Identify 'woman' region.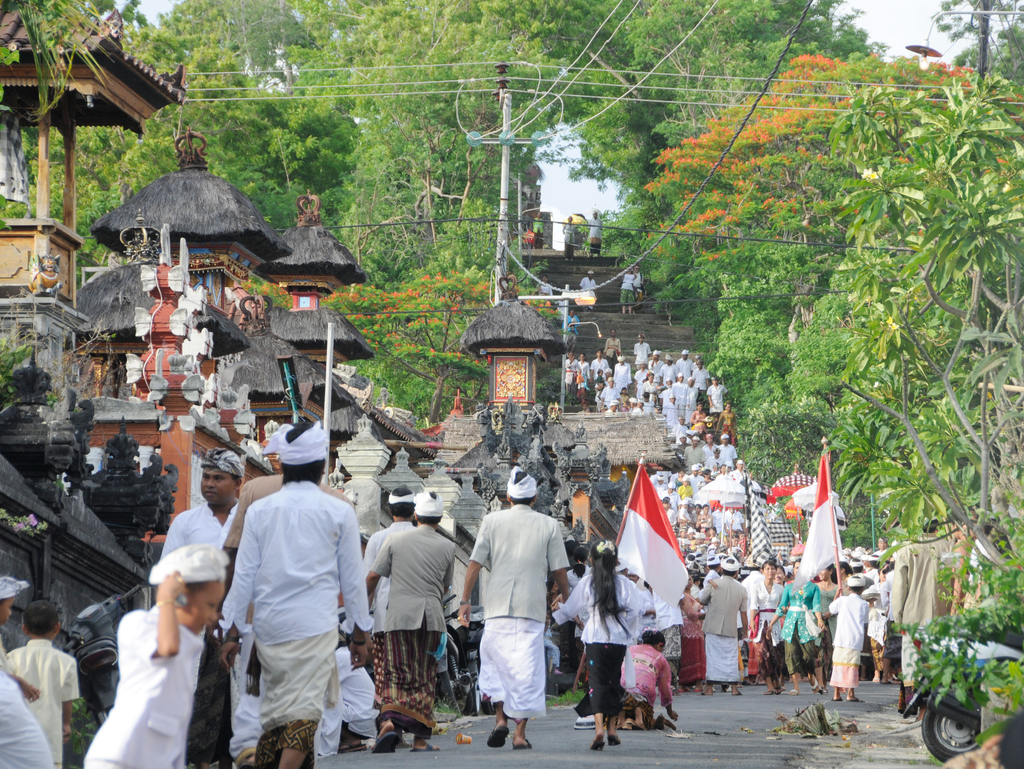
Region: (620, 265, 637, 314).
